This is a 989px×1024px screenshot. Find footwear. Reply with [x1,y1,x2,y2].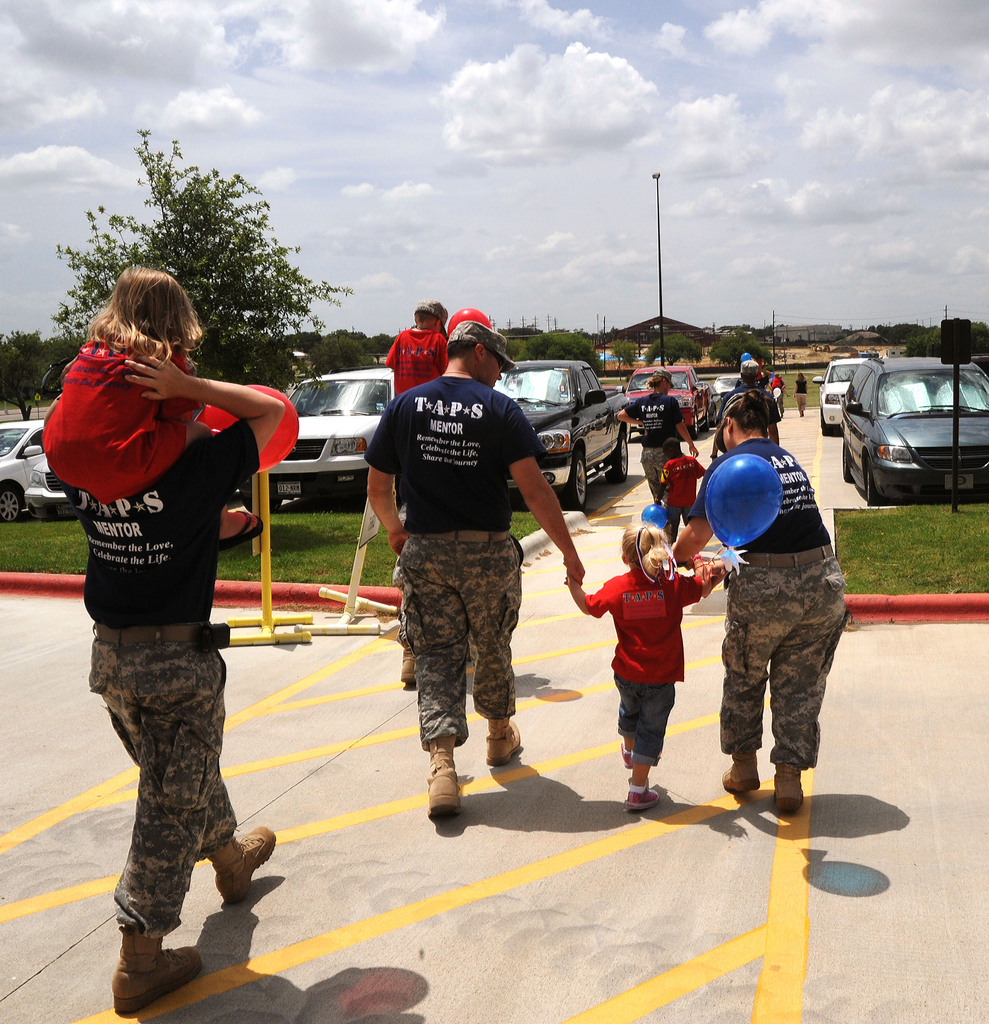
[109,923,191,1005].
